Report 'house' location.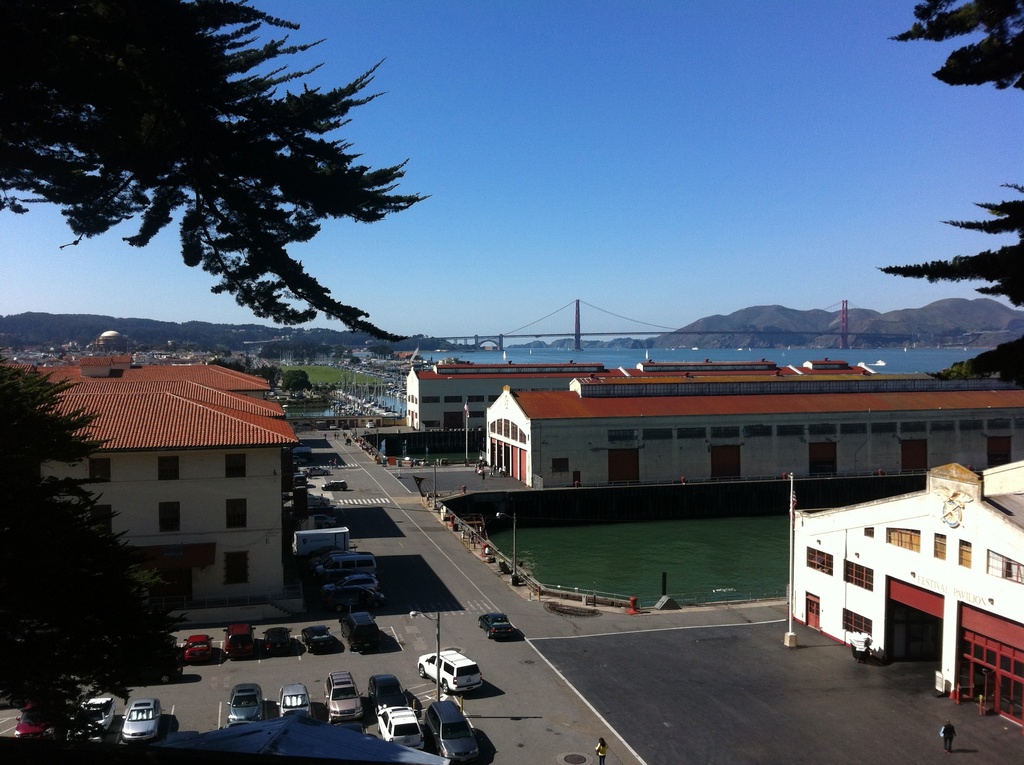
Report: (482,373,1021,497).
